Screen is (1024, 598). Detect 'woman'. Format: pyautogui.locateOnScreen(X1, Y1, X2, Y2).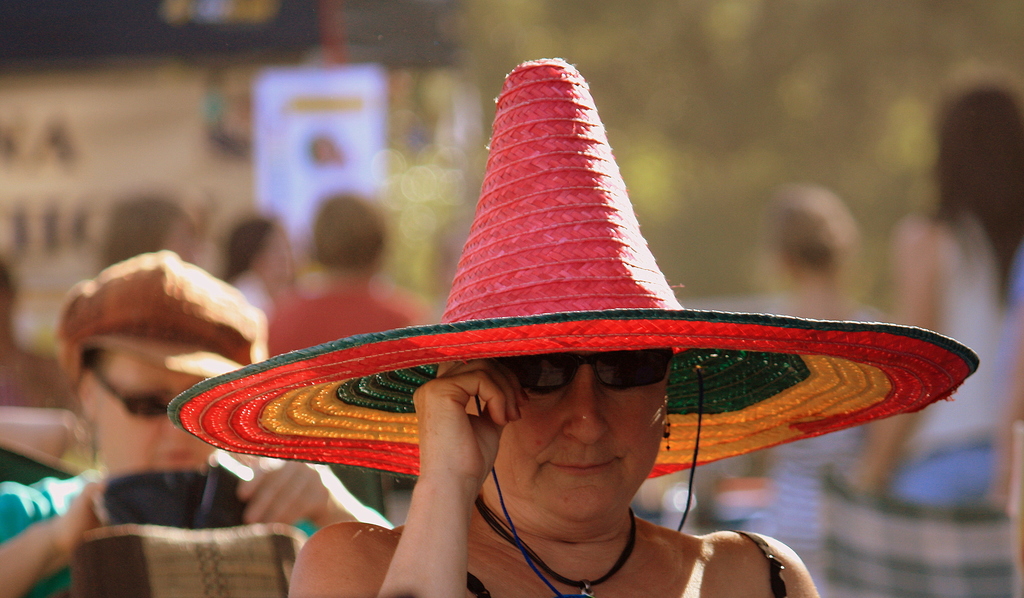
pyautogui.locateOnScreen(162, 55, 980, 597).
